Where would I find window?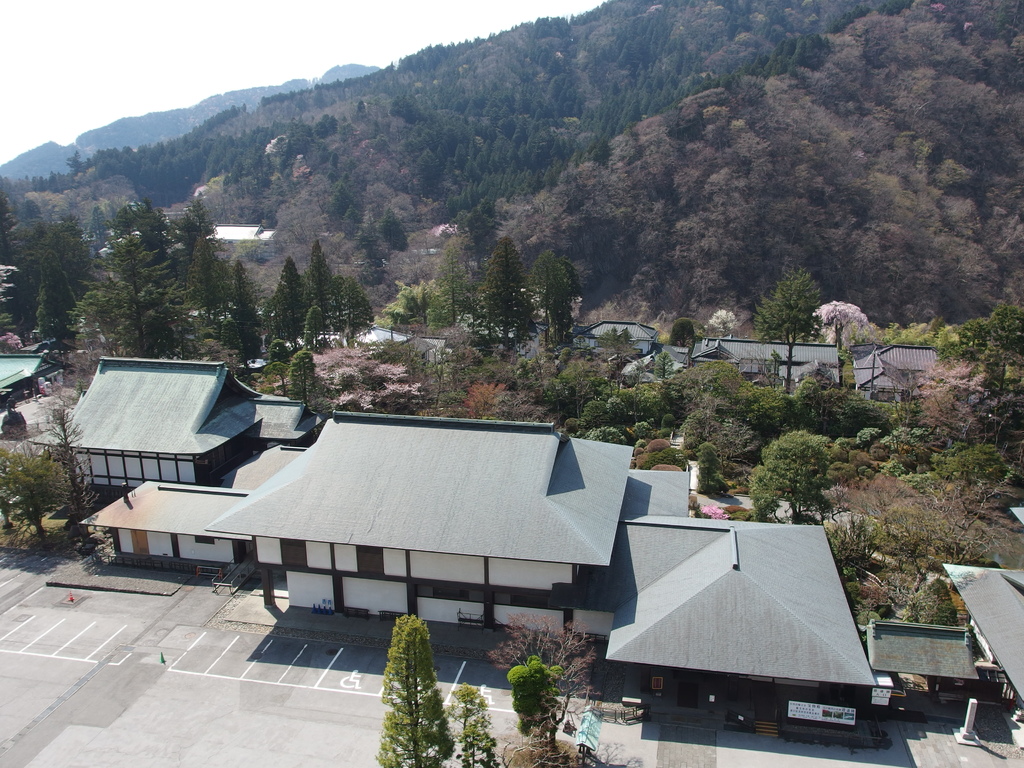
At [351,548,387,576].
